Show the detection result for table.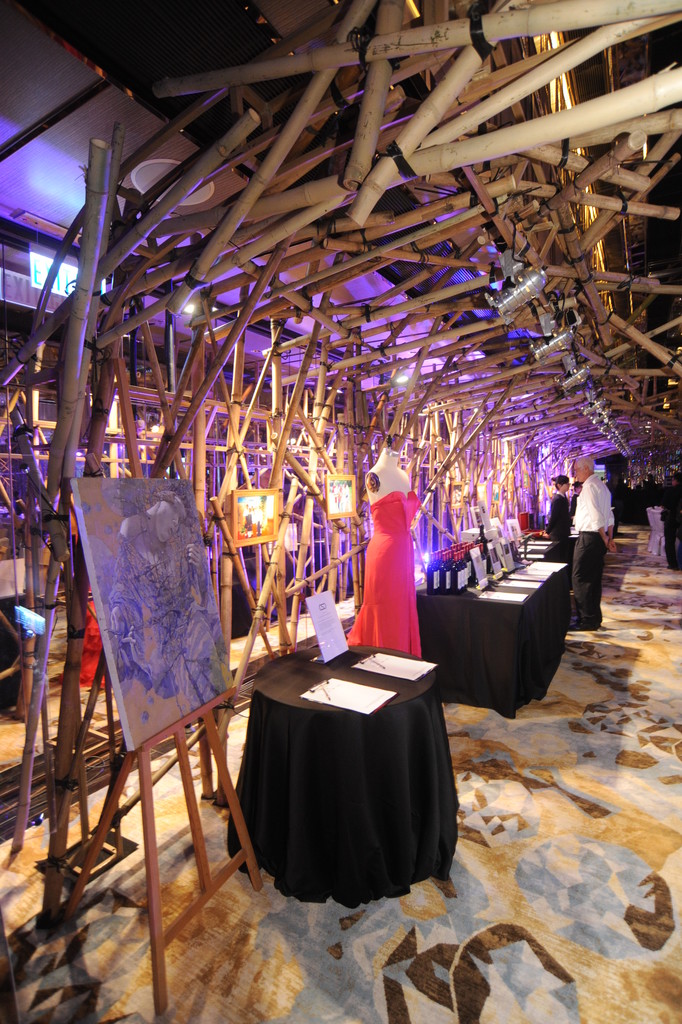
box(219, 642, 467, 929).
